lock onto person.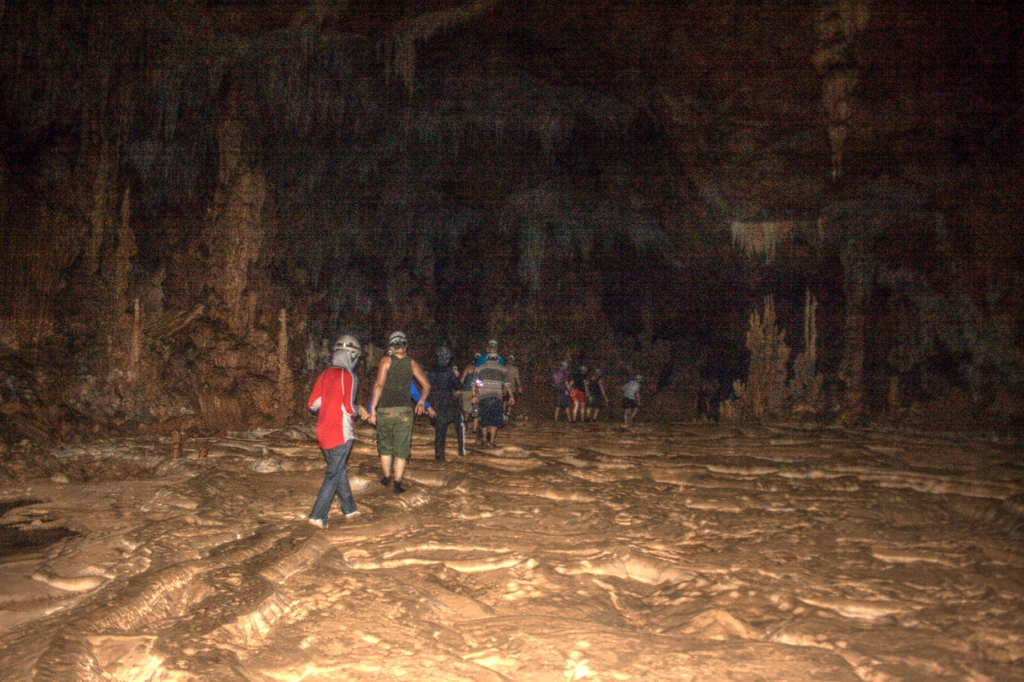
Locked: bbox=[588, 364, 611, 419].
